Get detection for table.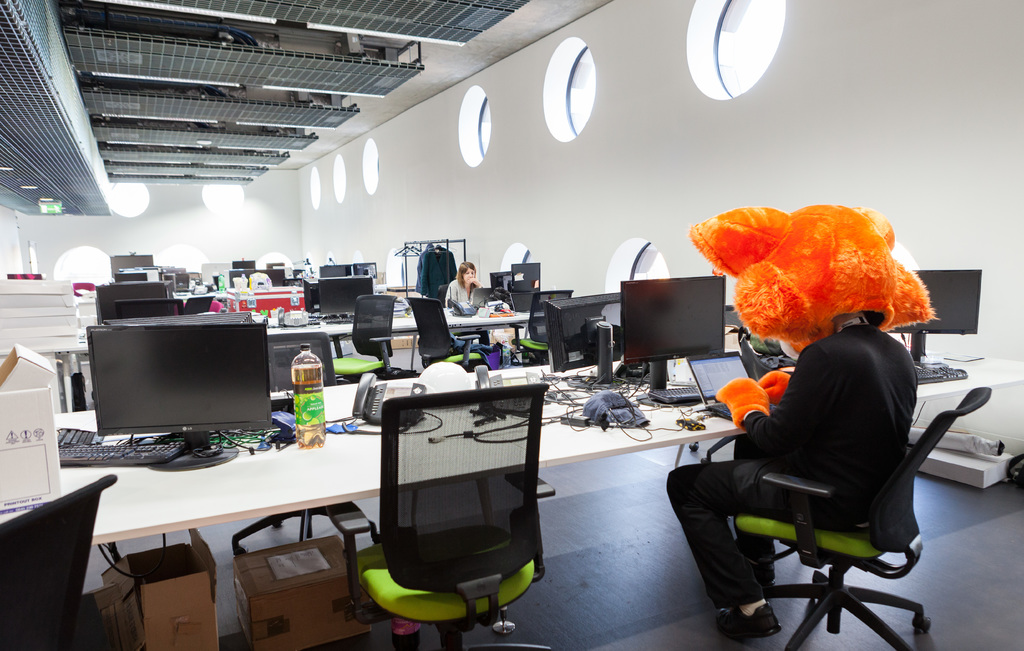
Detection: [50, 336, 1023, 549].
